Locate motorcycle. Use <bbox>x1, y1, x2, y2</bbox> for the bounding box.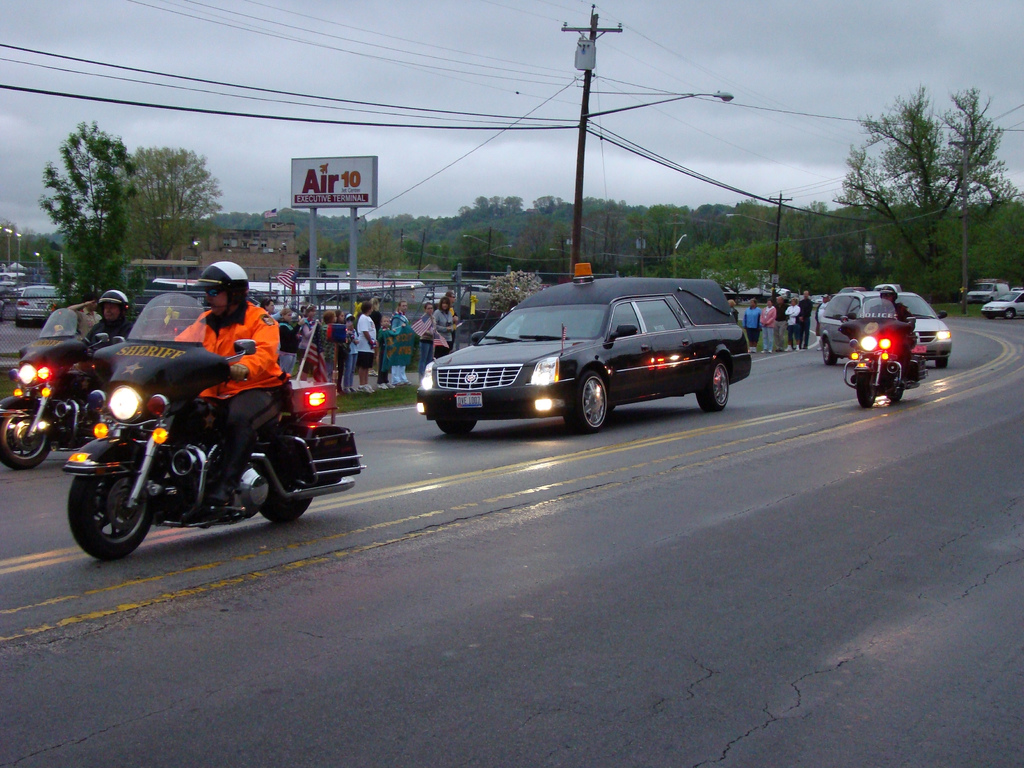
<bbox>1, 310, 125, 470</bbox>.
